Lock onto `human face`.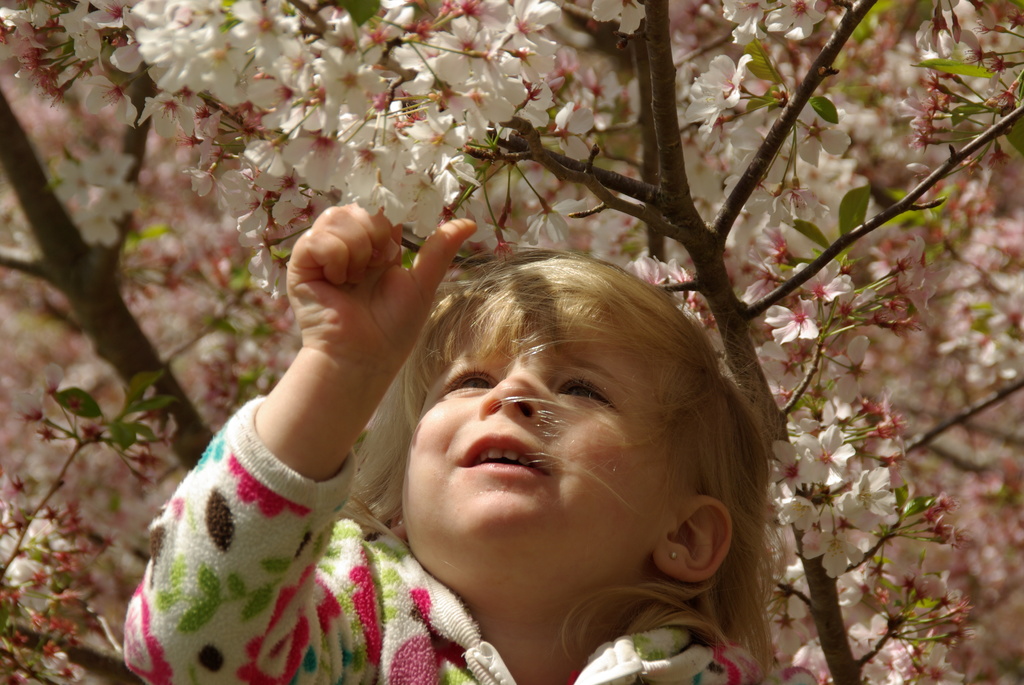
Locked: box=[405, 315, 654, 571].
